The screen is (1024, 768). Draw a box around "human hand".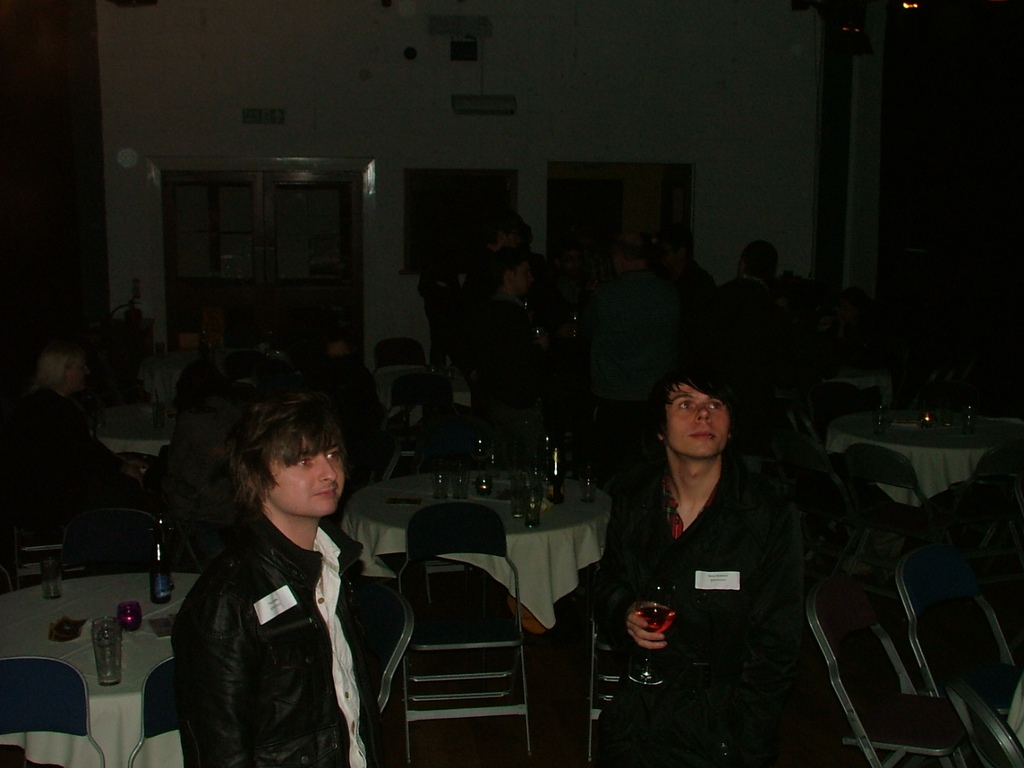
region(626, 604, 668, 650).
